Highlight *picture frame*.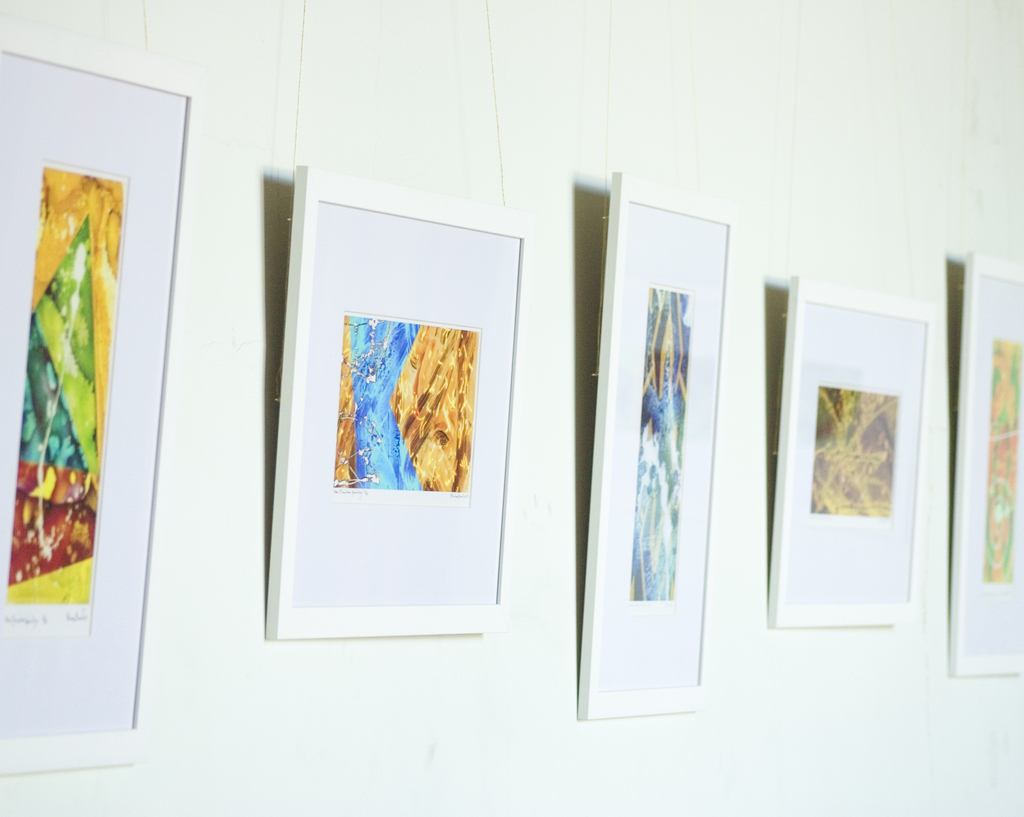
Highlighted region: pyautogui.locateOnScreen(0, 16, 220, 766).
